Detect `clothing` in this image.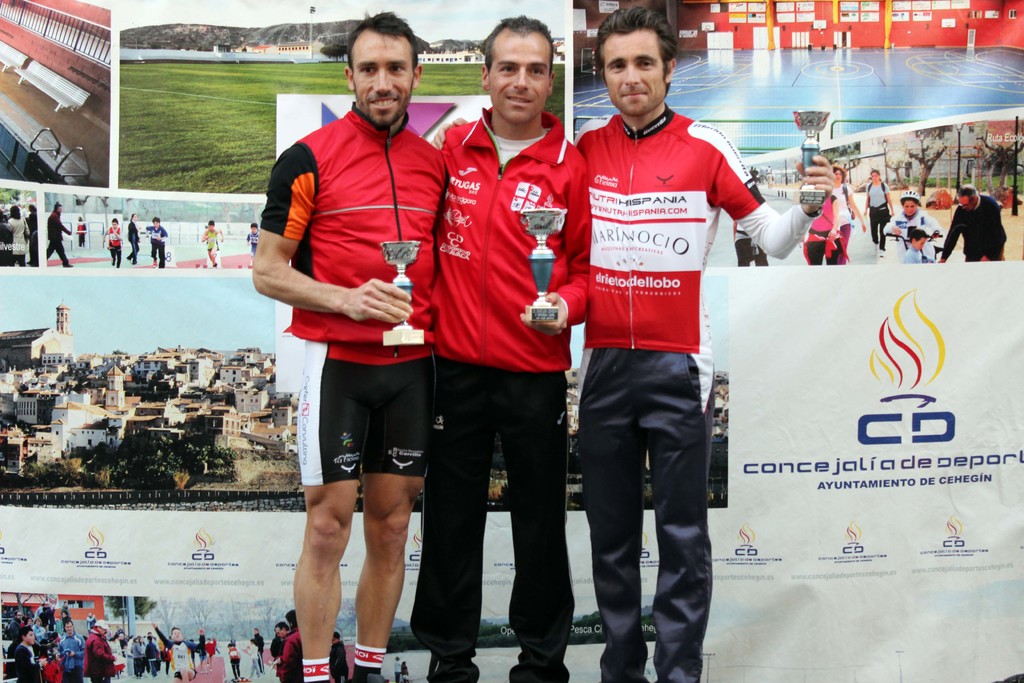
Detection: x1=265, y1=77, x2=449, y2=532.
